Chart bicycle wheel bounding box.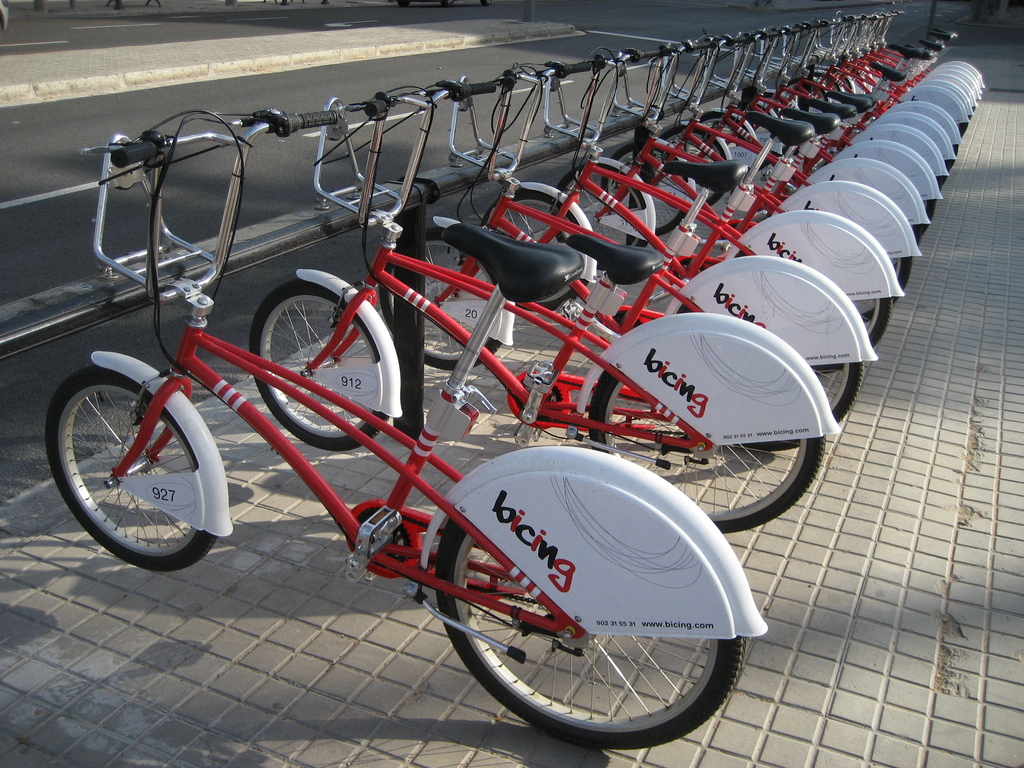
Charted: <region>799, 70, 844, 98</region>.
